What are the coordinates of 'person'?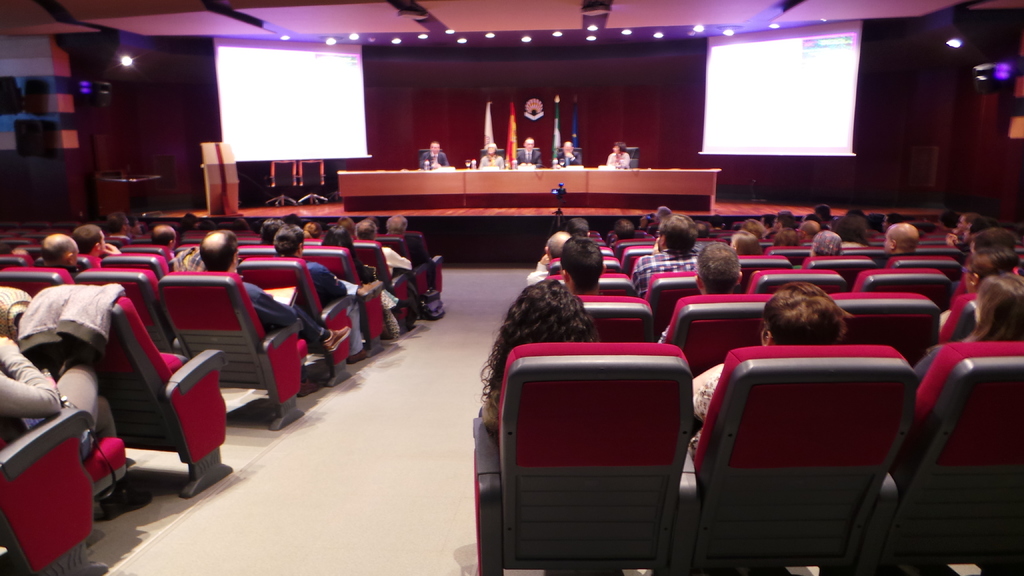
x1=146, y1=225, x2=180, y2=259.
